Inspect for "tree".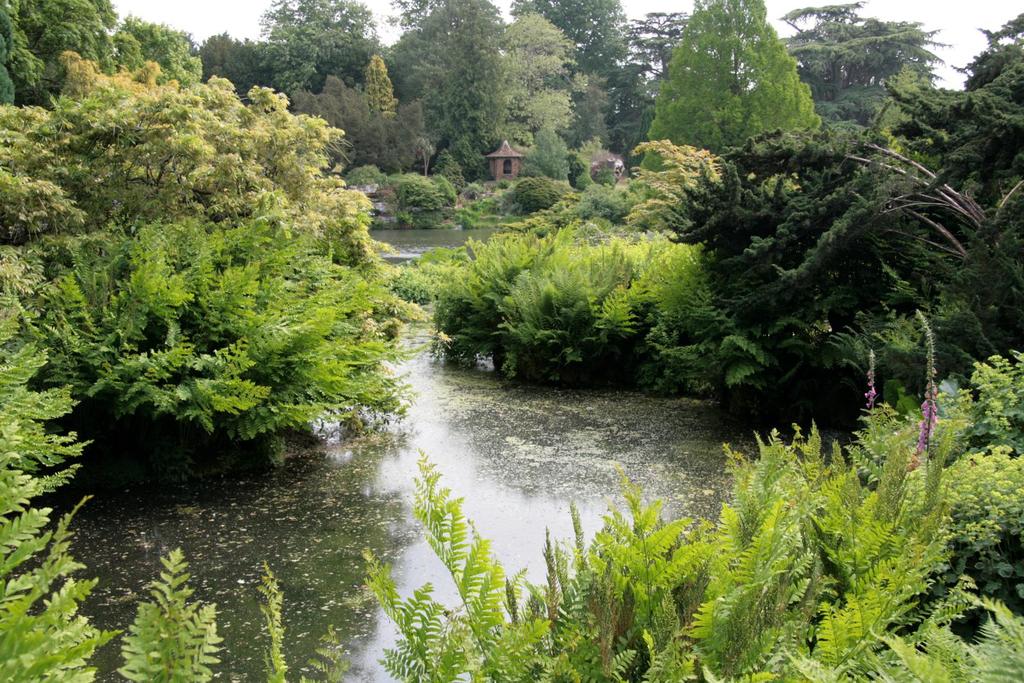
Inspection: 9 213 414 440.
